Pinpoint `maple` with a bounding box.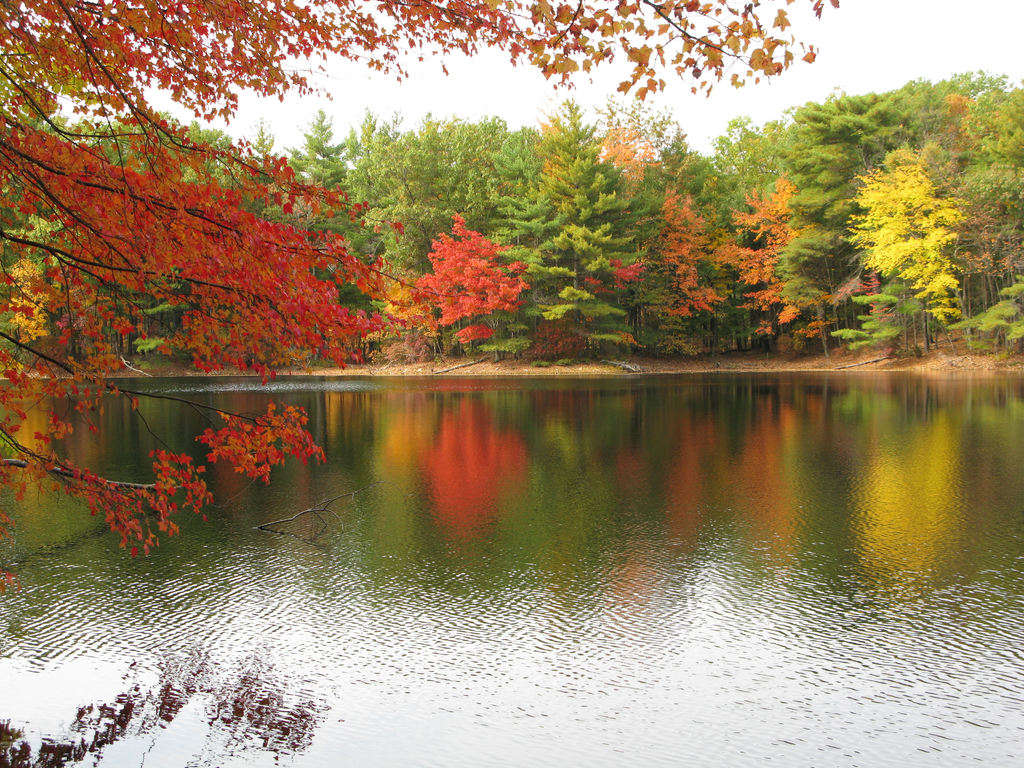
pyautogui.locateOnScreen(714, 167, 813, 360).
